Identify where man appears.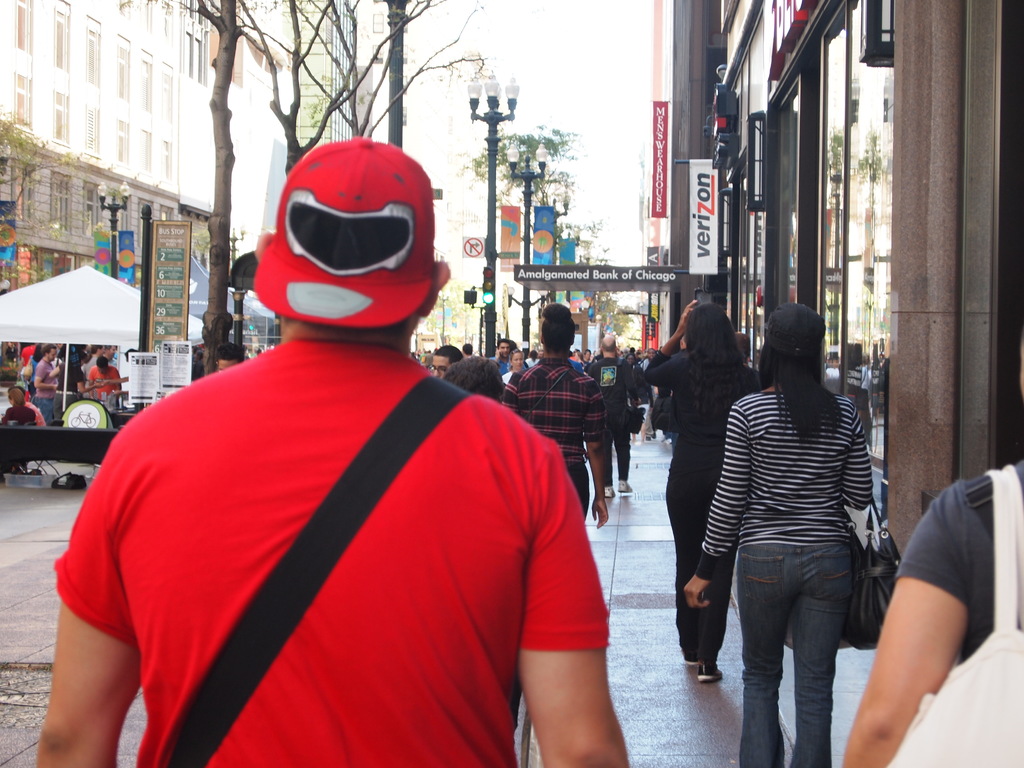
Appears at region(588, 337, 643, 495).
